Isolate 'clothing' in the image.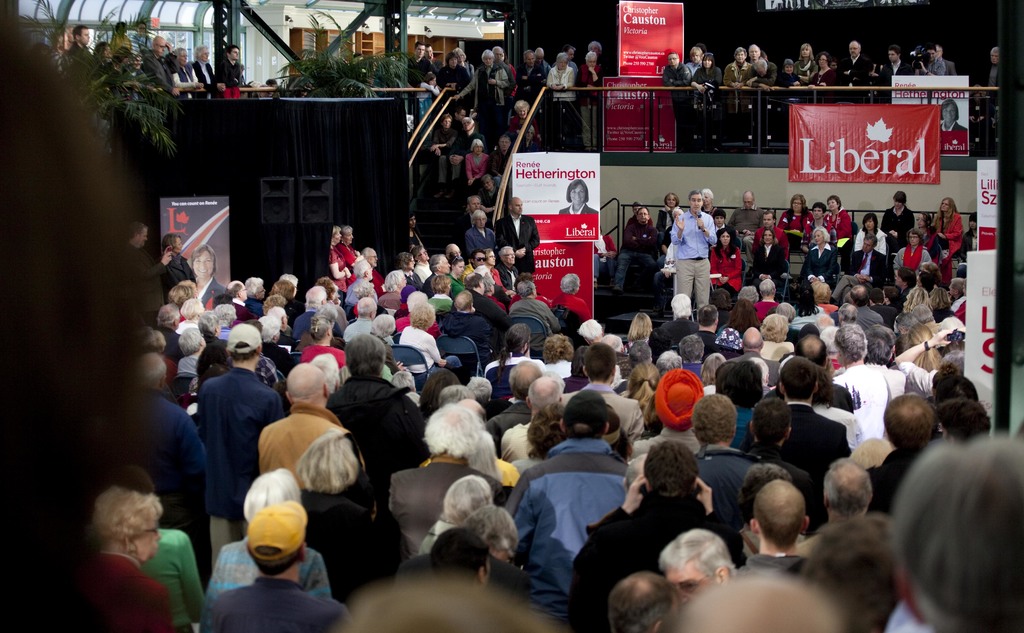
Isolated region: {"left": 879, "top": 60, "right": 911, "bottom": 99}.
